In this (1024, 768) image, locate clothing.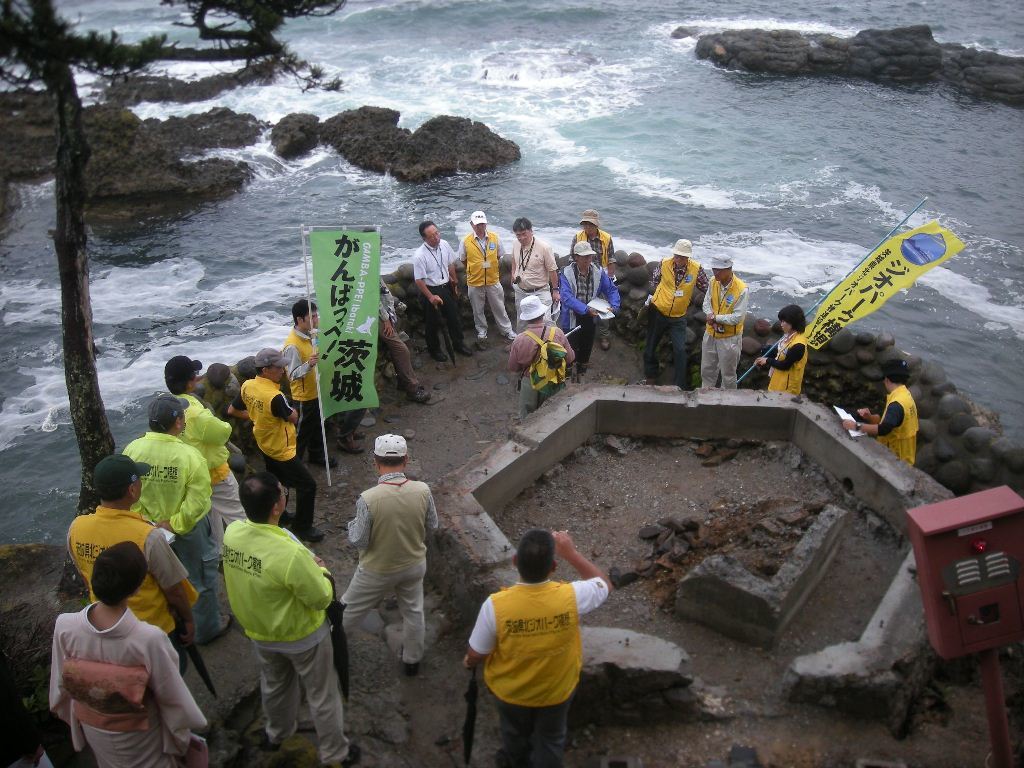
Bounding box: <region>767, 333, 804, 391</region>.
